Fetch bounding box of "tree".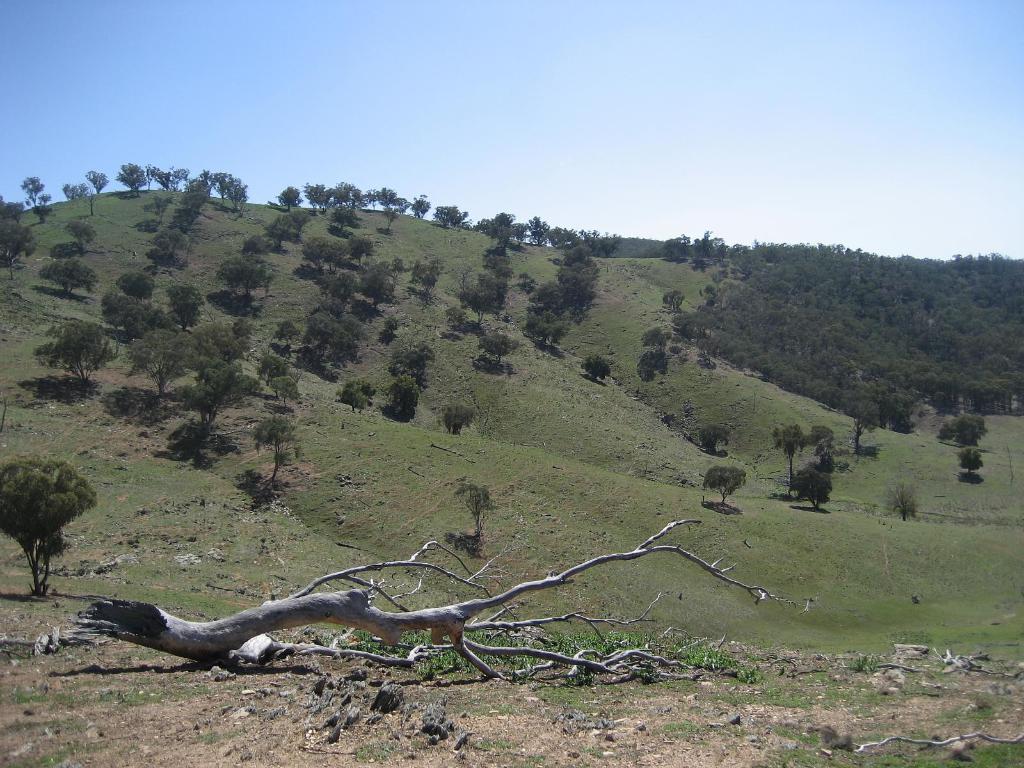
Bbox: x1=211, y1=172, x2=231, y2=197.
